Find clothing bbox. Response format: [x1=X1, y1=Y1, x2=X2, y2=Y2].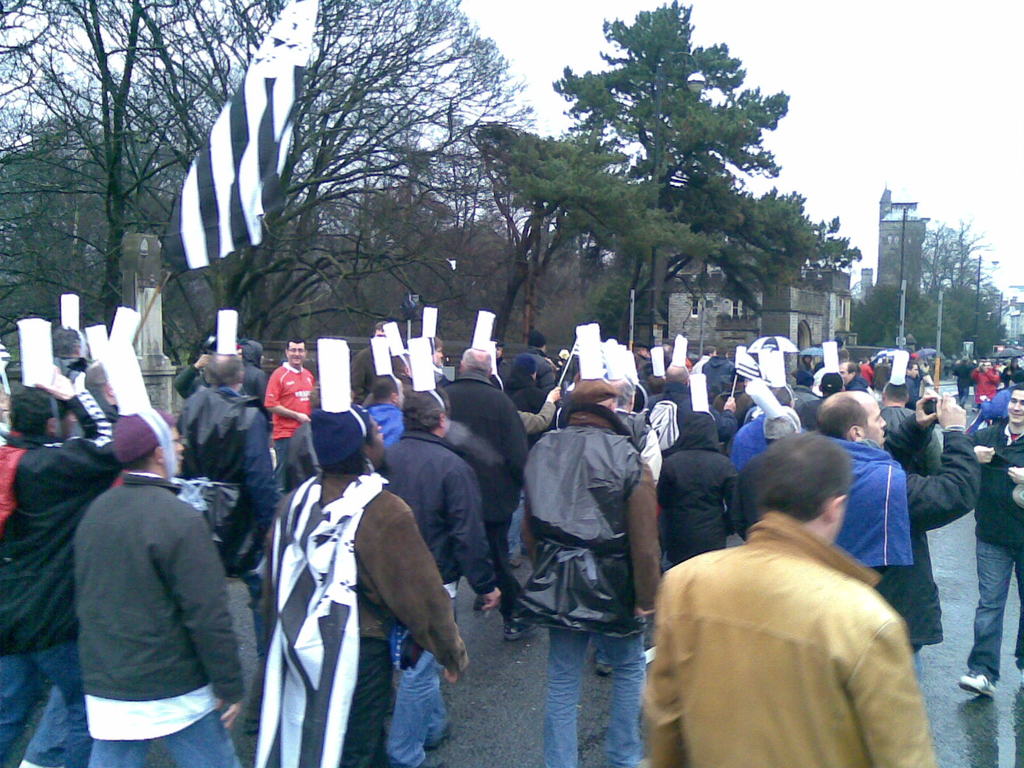
[x1=8, y1=435, x2=127, y2=650].
